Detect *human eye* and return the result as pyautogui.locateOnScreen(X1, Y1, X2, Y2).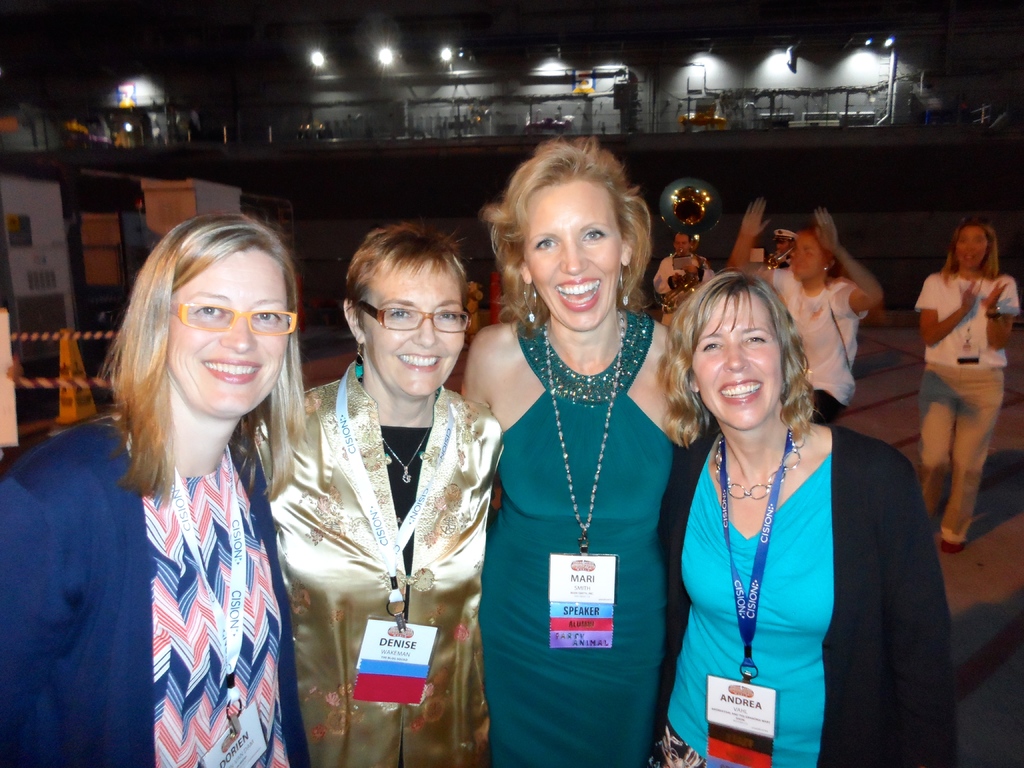
pyautogui.locateOnScreen(700, 339, 724, 353).
